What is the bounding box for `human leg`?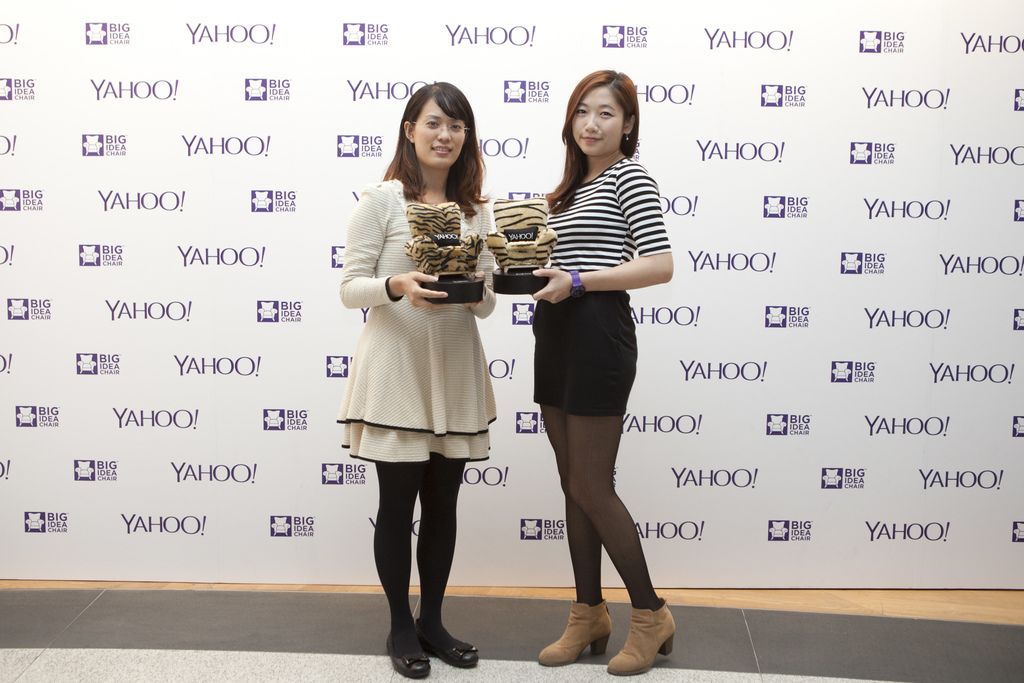
535,299,616,671.
